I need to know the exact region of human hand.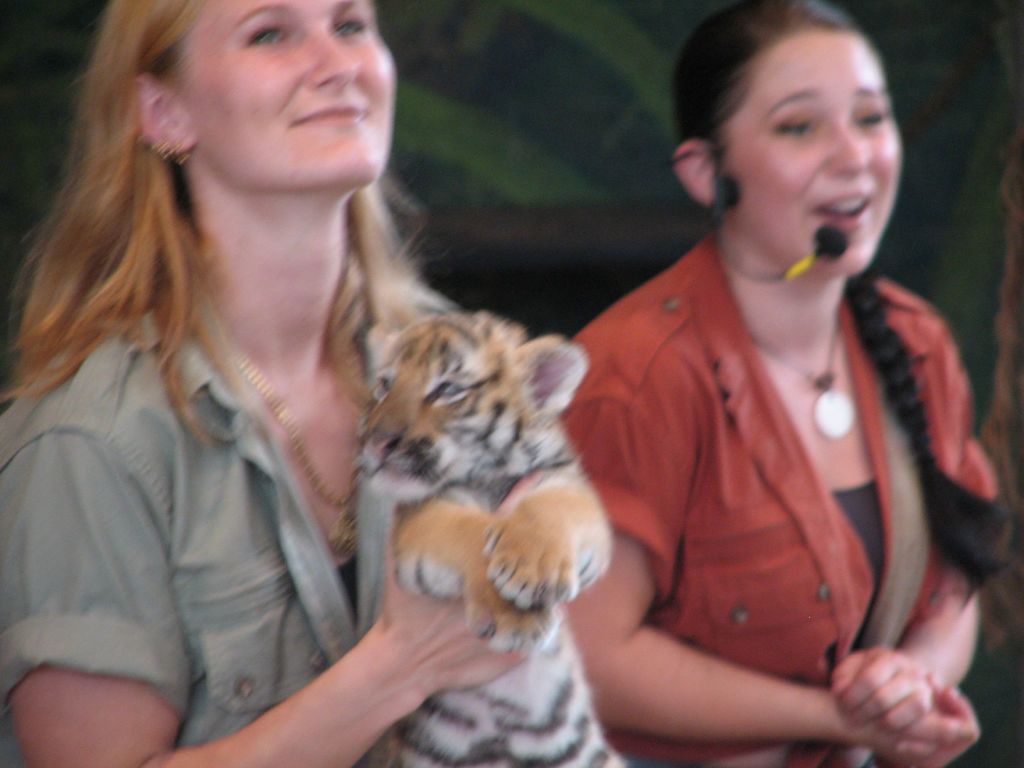
Region: box(866, 669, 984, 767).
